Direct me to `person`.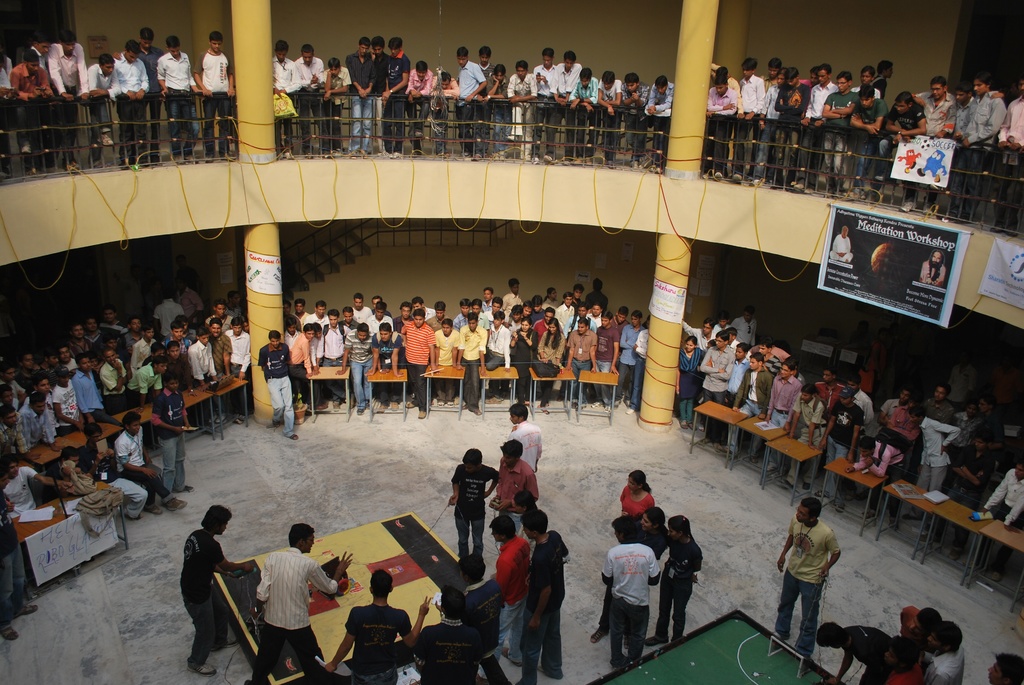
Direction: pyautogui.locateOnScreen(123, 356, 163, 413).
